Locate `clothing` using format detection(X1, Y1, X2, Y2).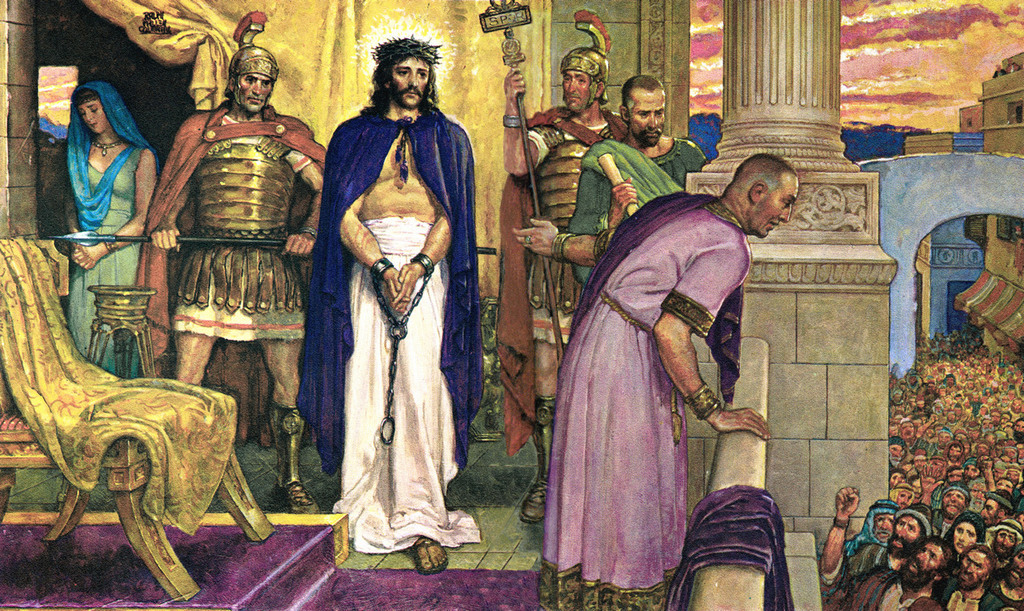
detection(130, 106, 334, 456).
